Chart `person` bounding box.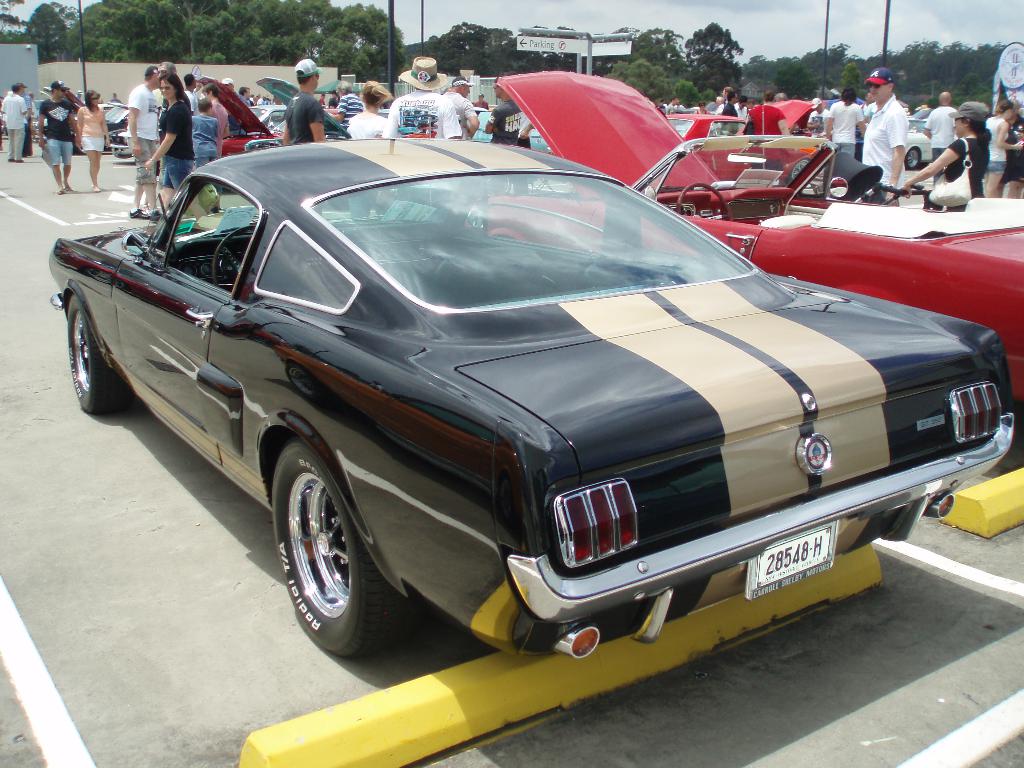
Charted: bbox=[924, 88, 964, 159].
